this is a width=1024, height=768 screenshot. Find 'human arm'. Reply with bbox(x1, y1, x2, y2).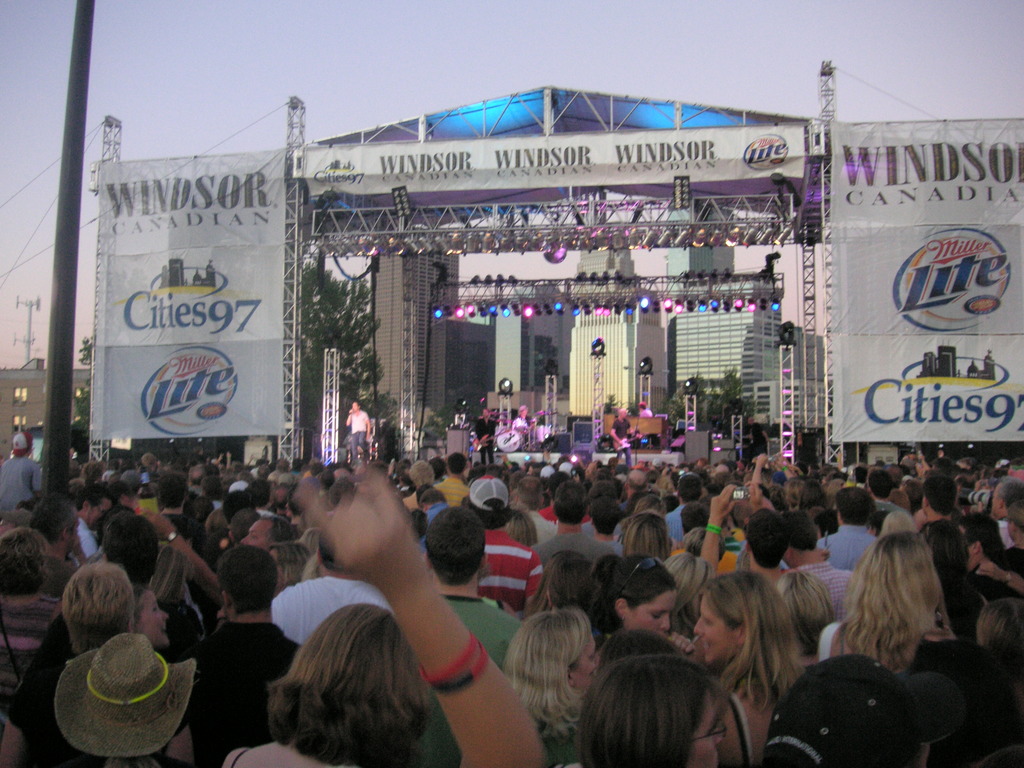
bbox(254, 468, 545, 767).
